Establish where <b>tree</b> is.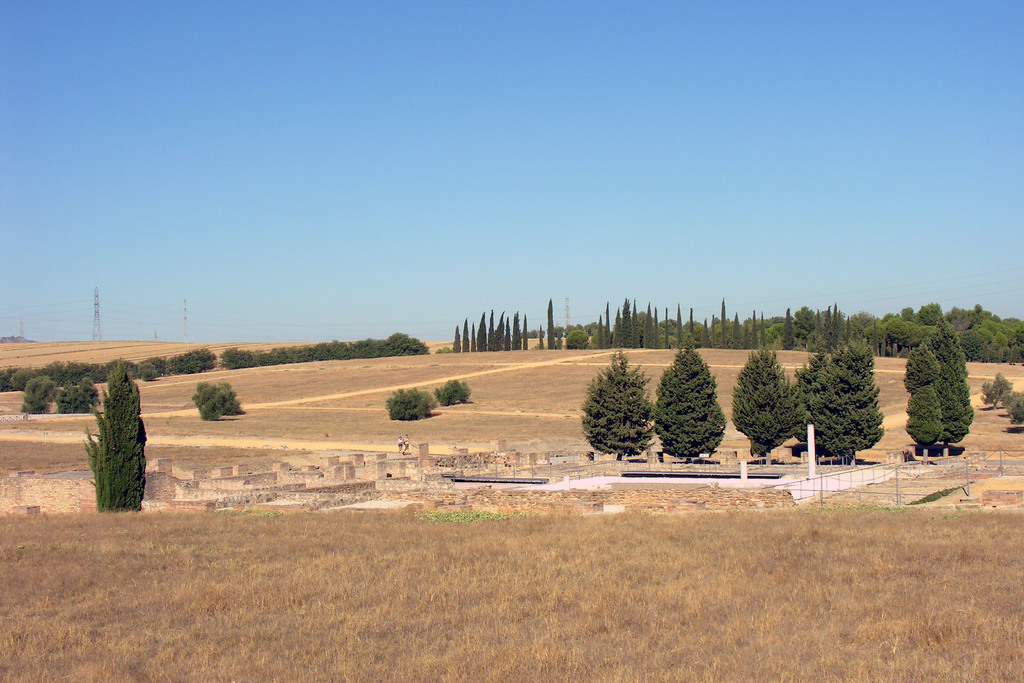
Established at l=59, t=383, r=103, b=415.
